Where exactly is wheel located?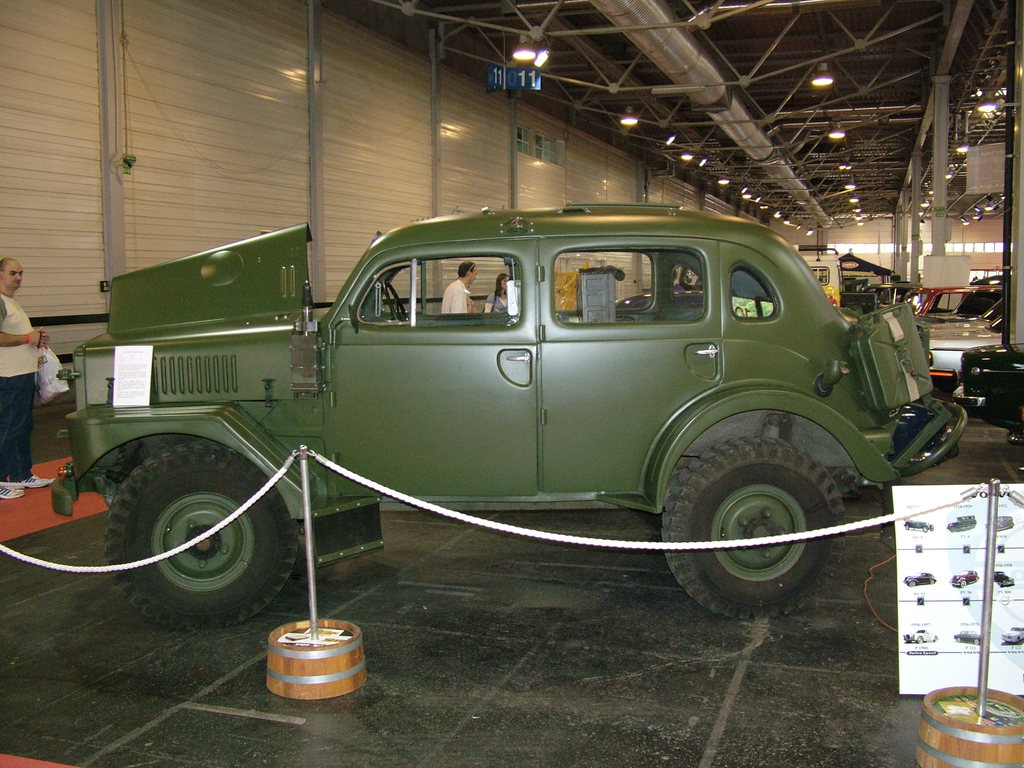
Its bounding box is Rect(657, 441, 854, 614).
